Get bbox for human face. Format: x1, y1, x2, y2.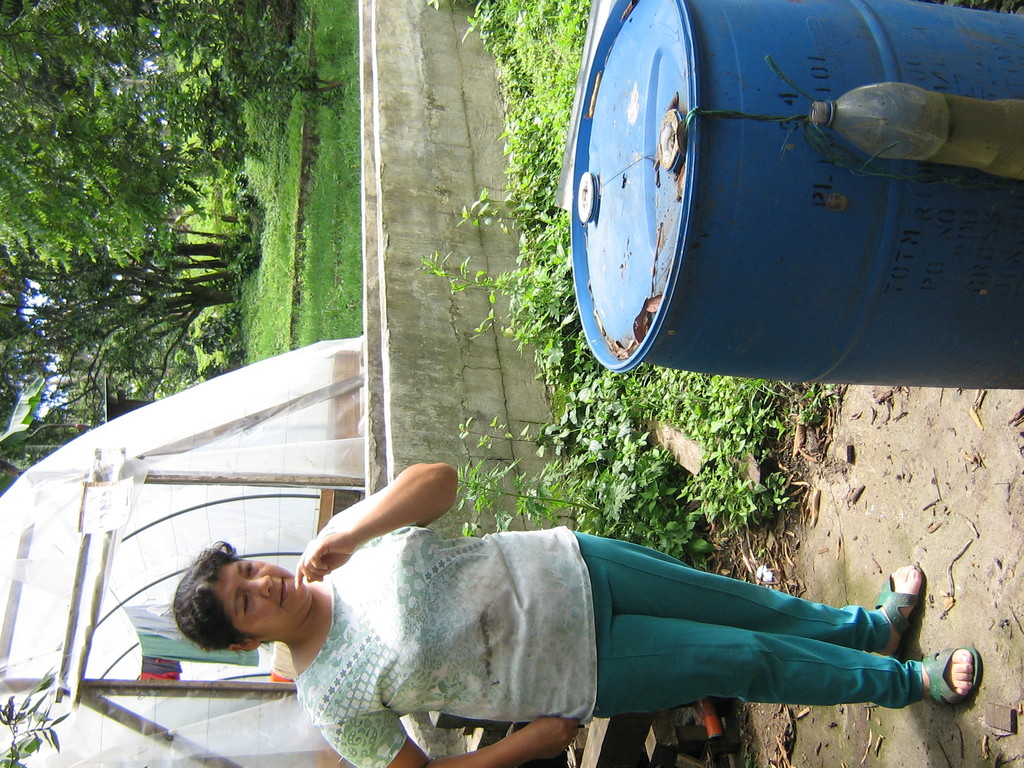
218, 559, 308, 639.
